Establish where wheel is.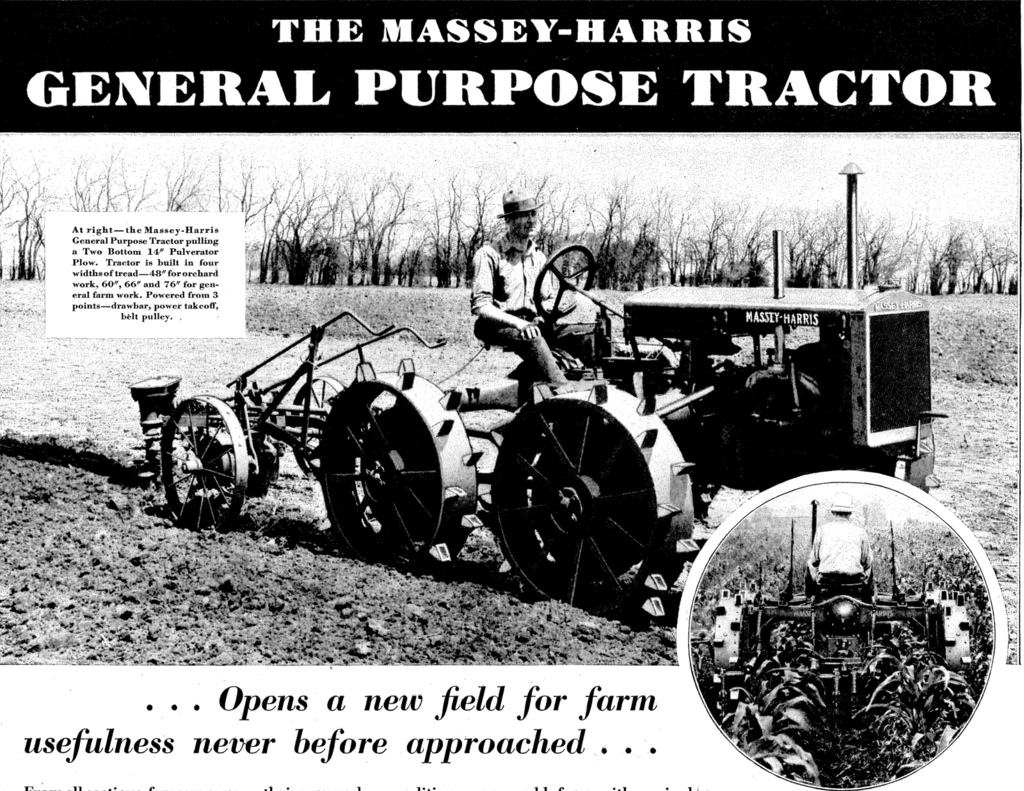
Established at crop(160, 395, 252, 530).
